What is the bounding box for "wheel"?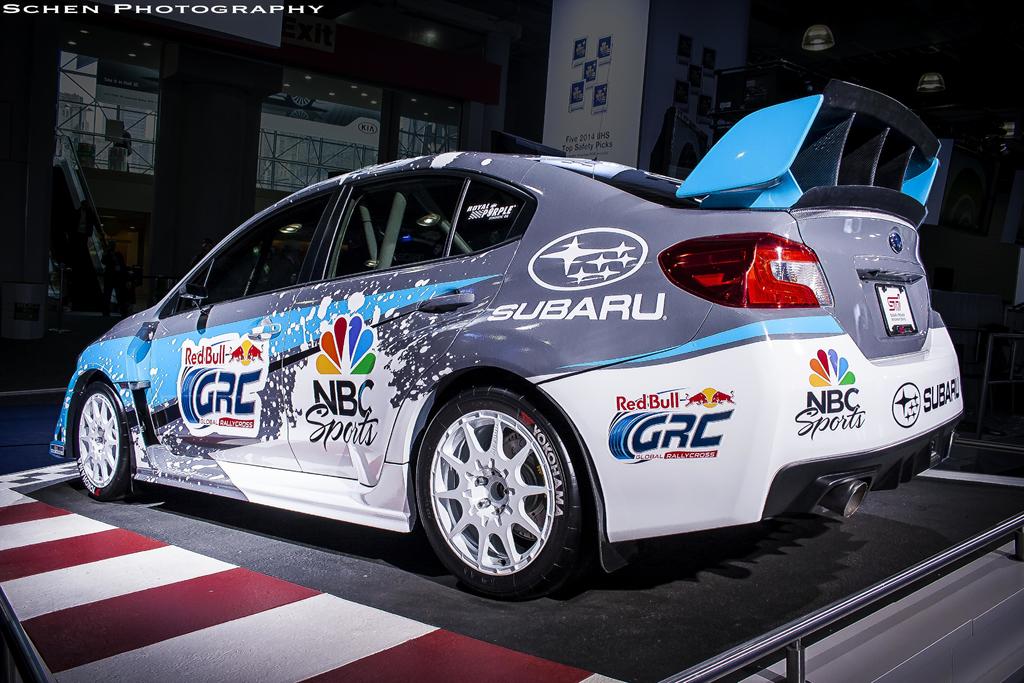
bbox=[73, 374, 134, 500].
